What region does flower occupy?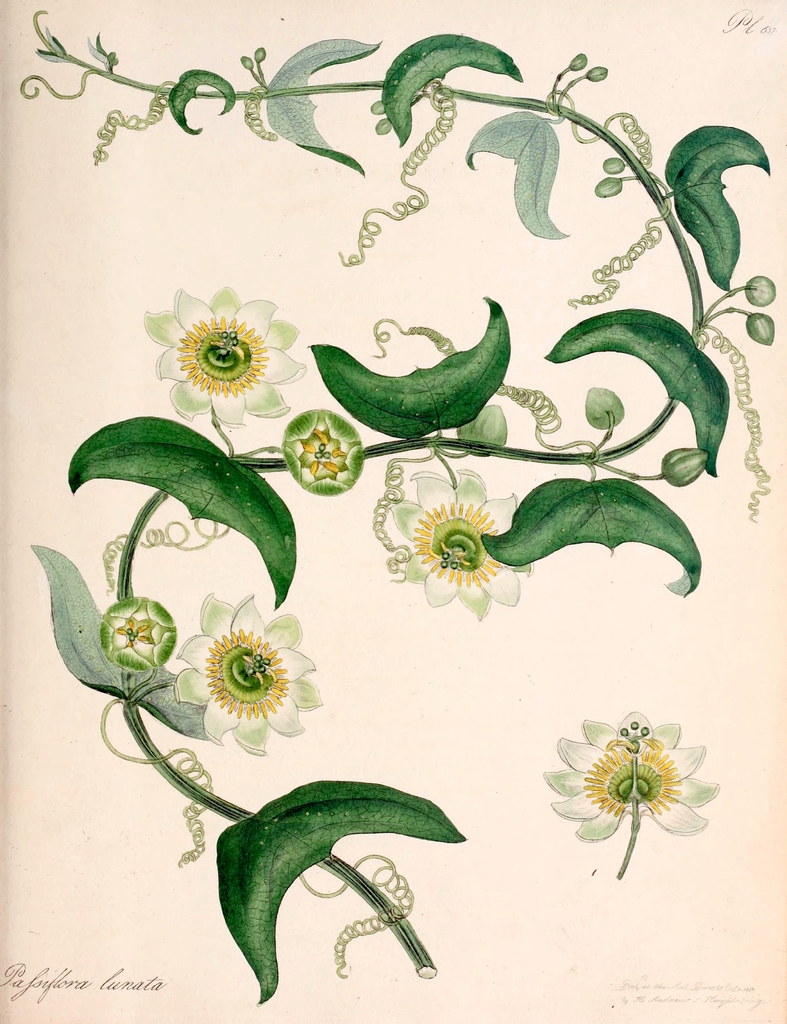
select_region(177, 618, 307, 726).
